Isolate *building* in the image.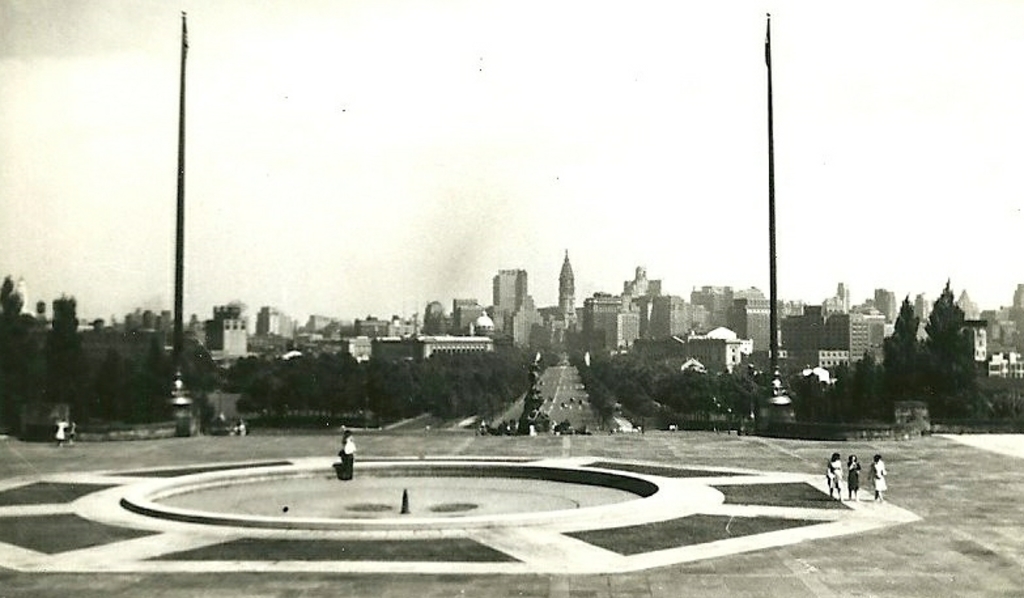
Isolated region: rect(511, 293, 540, 351).
